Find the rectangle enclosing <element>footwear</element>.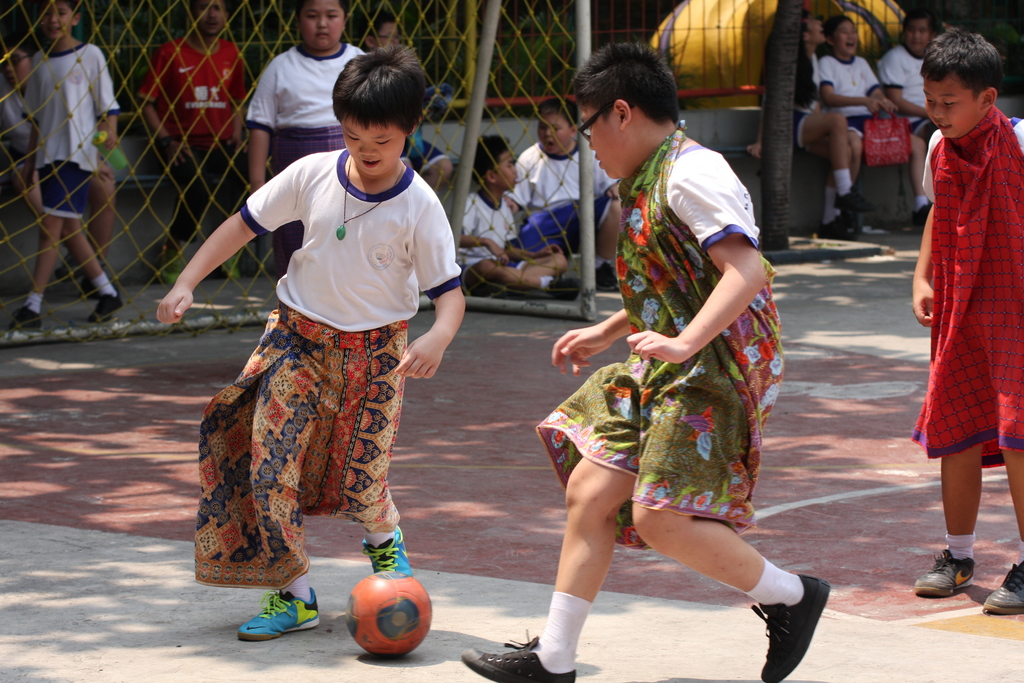
231:582:333:639.
